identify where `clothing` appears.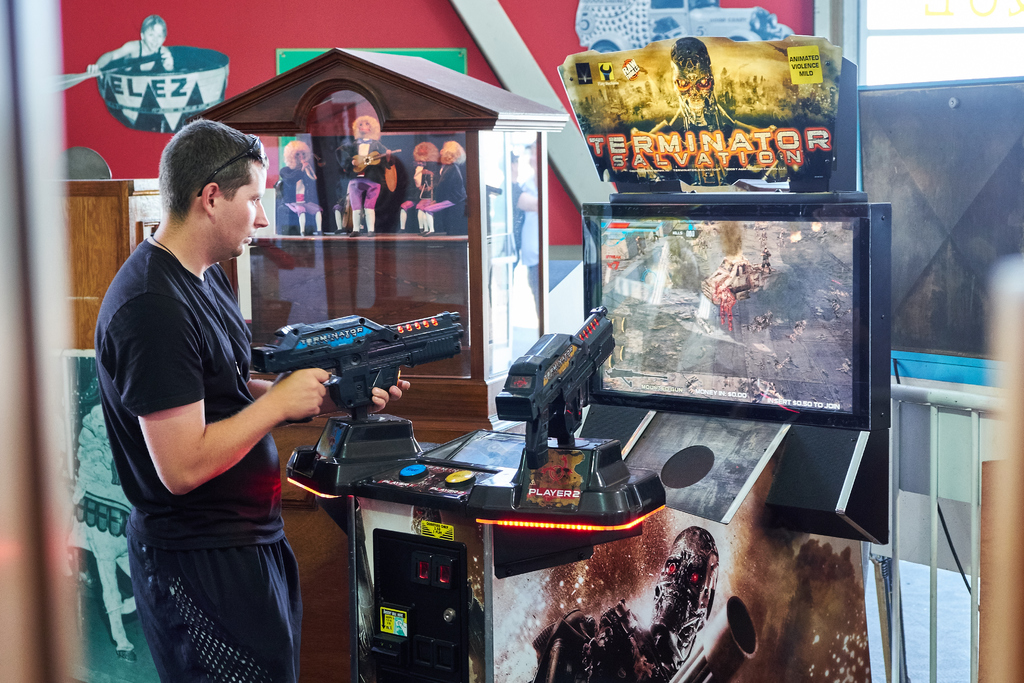
Appears at 127, 540, 301, 682.
